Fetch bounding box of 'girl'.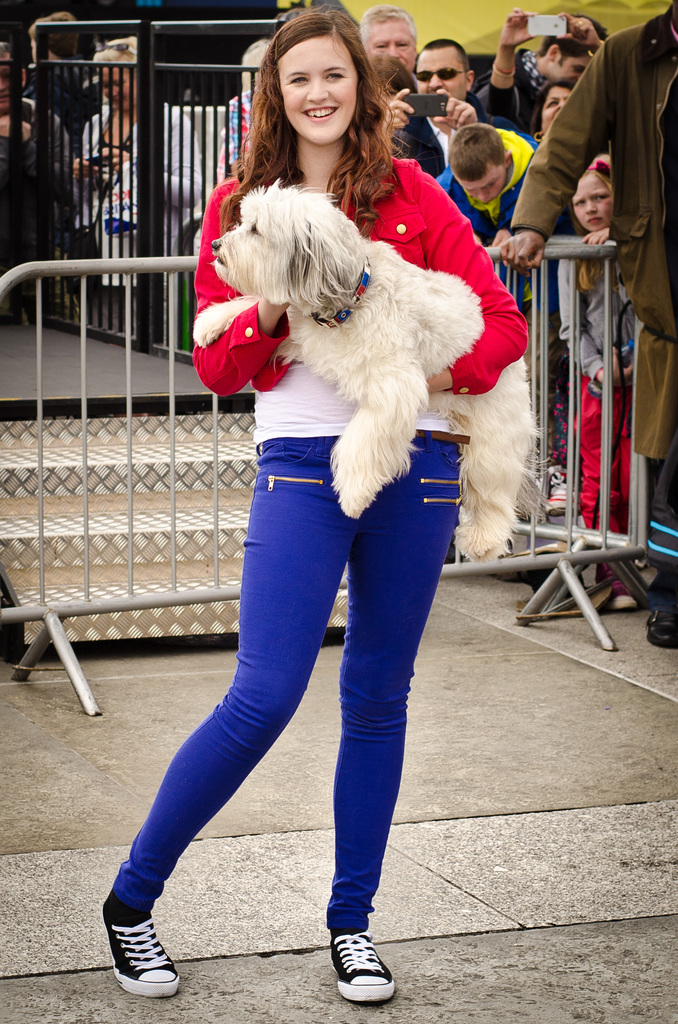
Bbox: (left=560, top=140, right=660, bottom=612).
